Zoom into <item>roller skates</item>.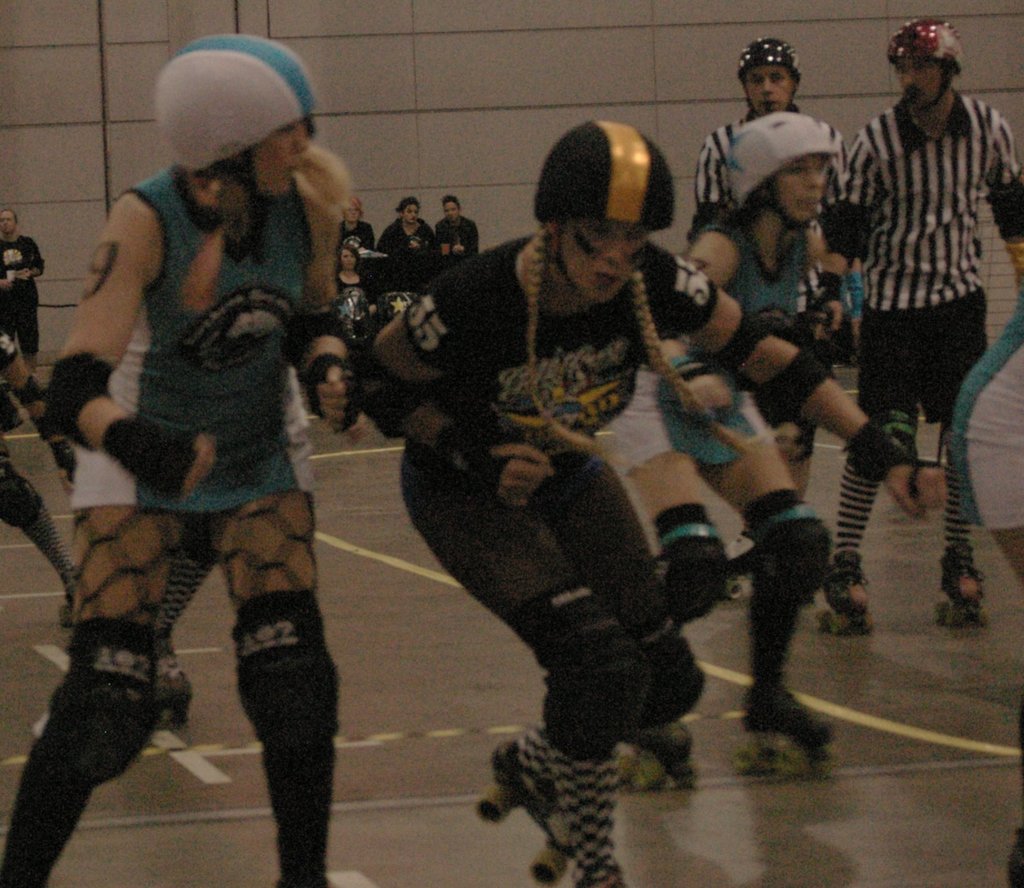
Zoom target: {"left": 823, "top": 553, "right": 873, "bottom": 636}.
